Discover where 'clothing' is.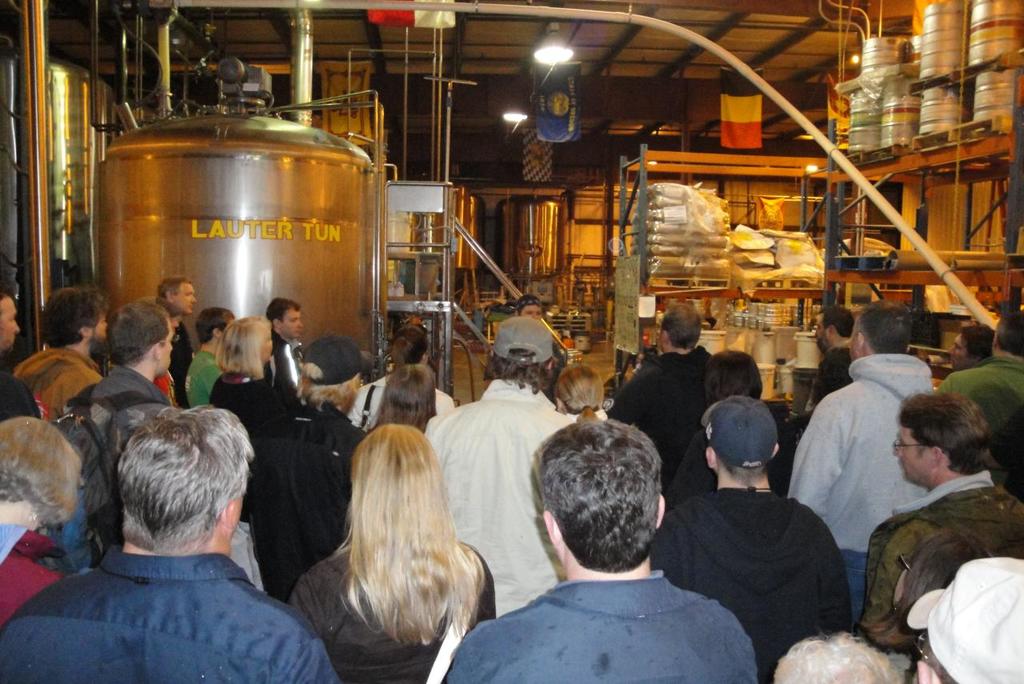
Discovered at 776,350,973,558.
